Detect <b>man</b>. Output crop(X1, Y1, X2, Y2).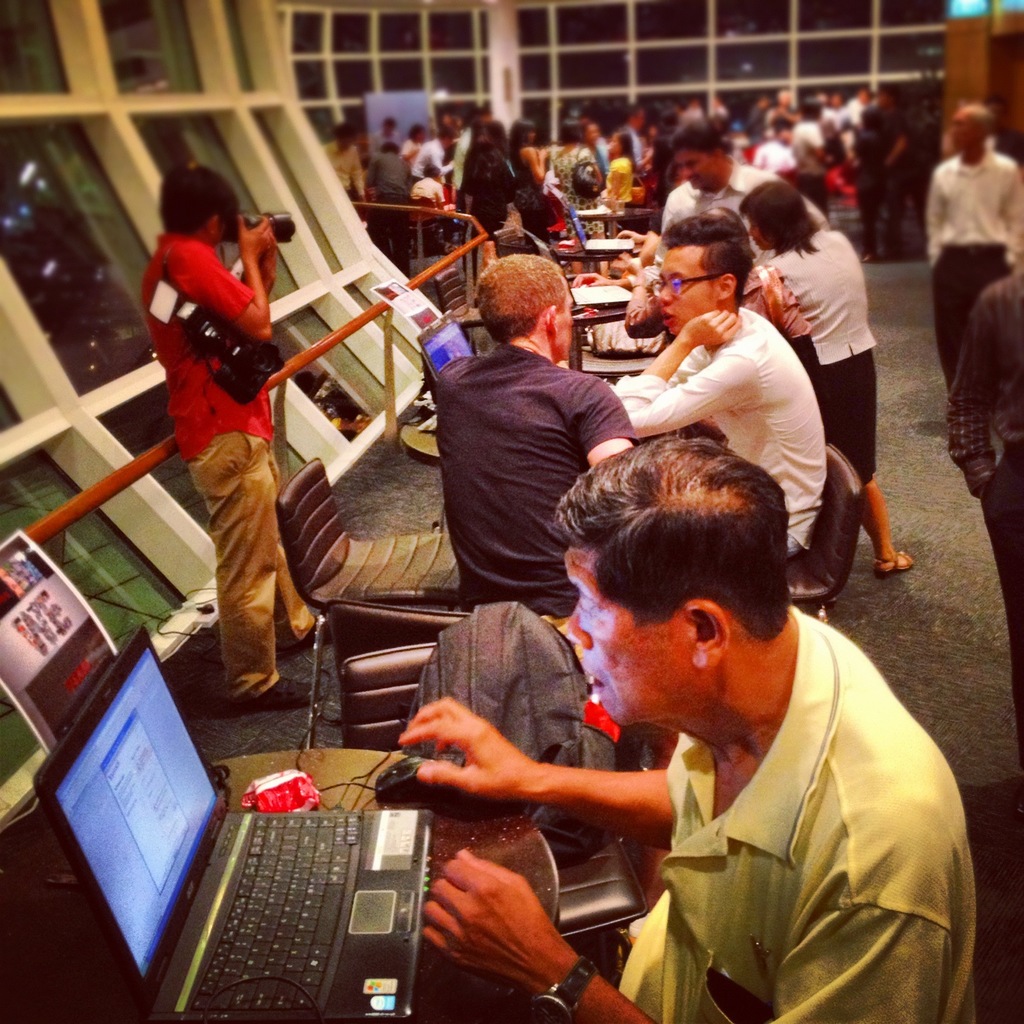
crop(924, 99, 1023, 409).
